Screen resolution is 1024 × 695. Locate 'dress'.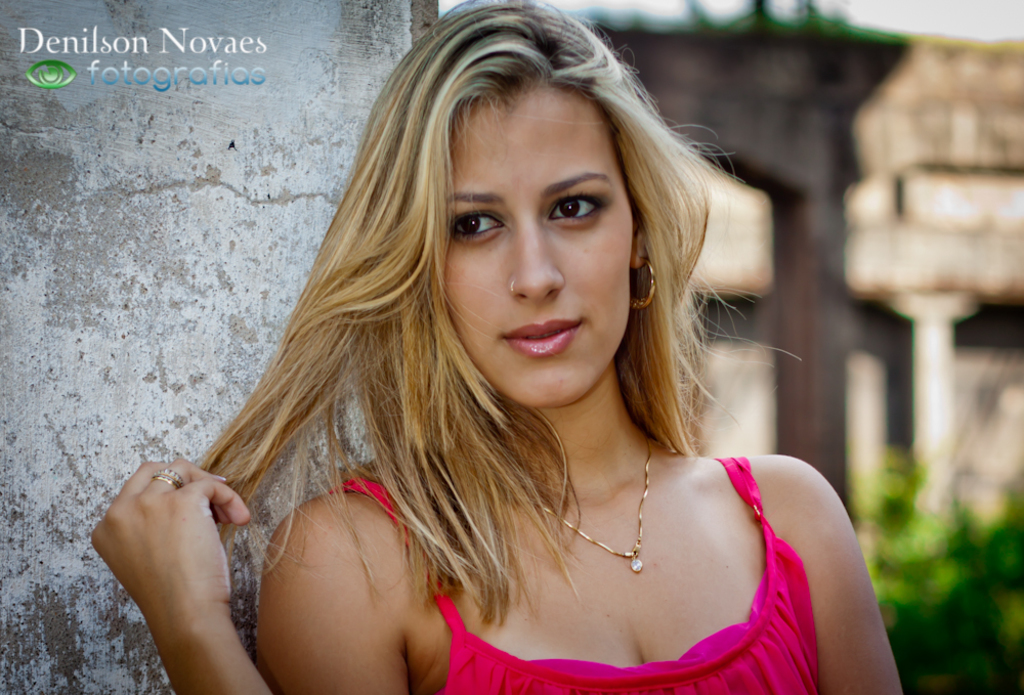
l=335, t=455, r=823, b=694.
